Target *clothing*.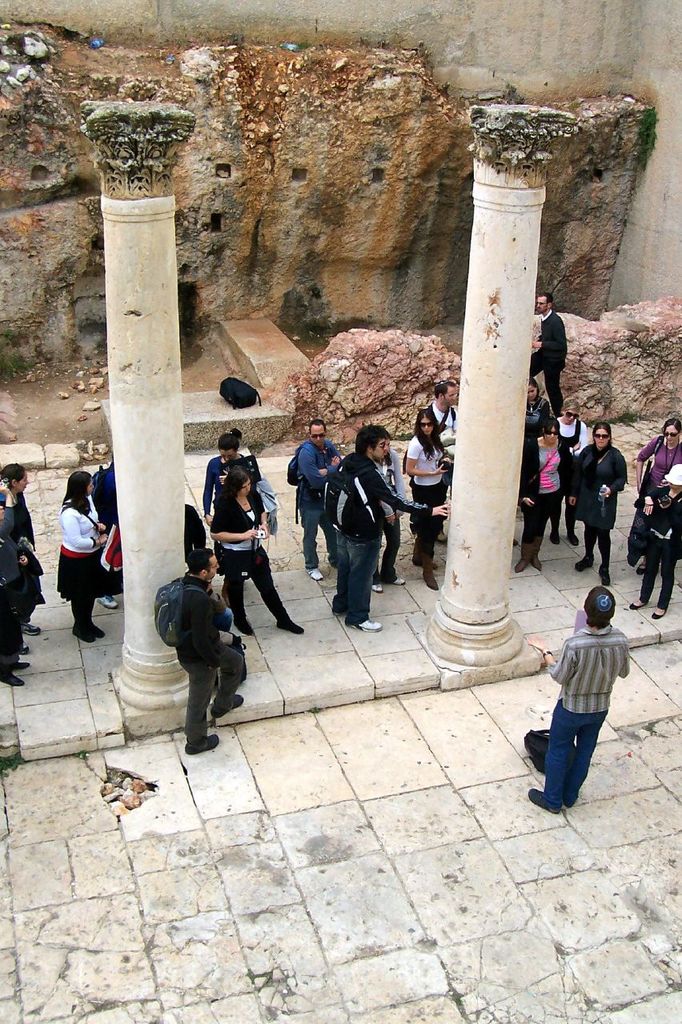
Target region: 405/431/449/565.
